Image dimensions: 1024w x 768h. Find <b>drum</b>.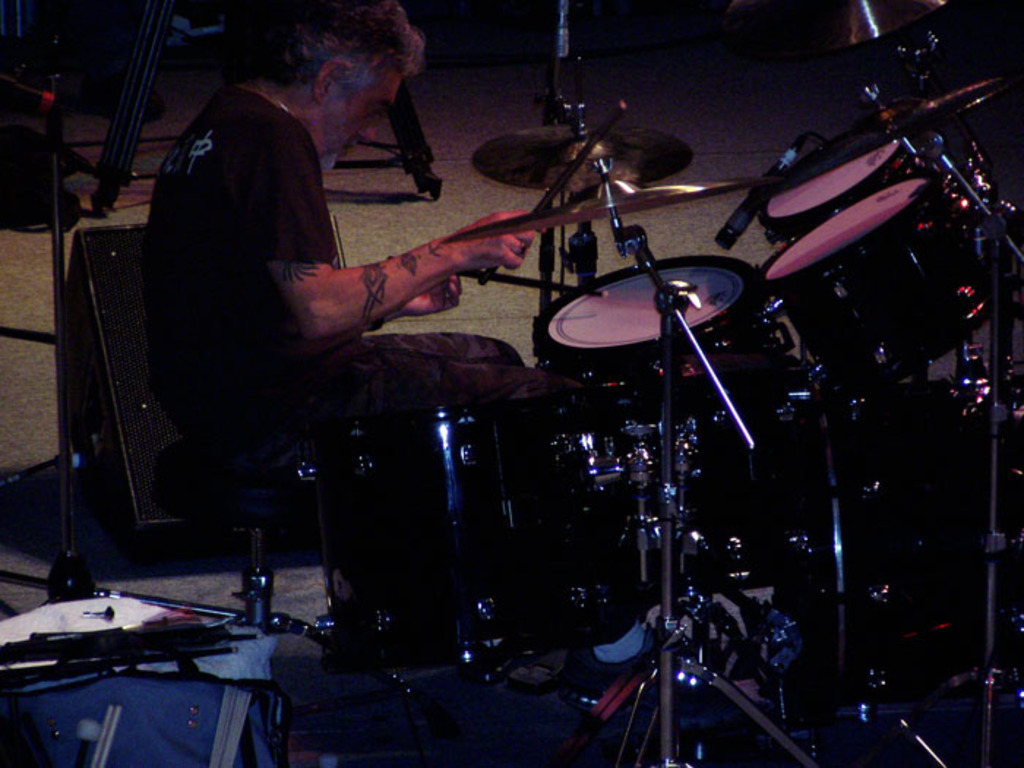
detection(301, 414, 568, 664).
